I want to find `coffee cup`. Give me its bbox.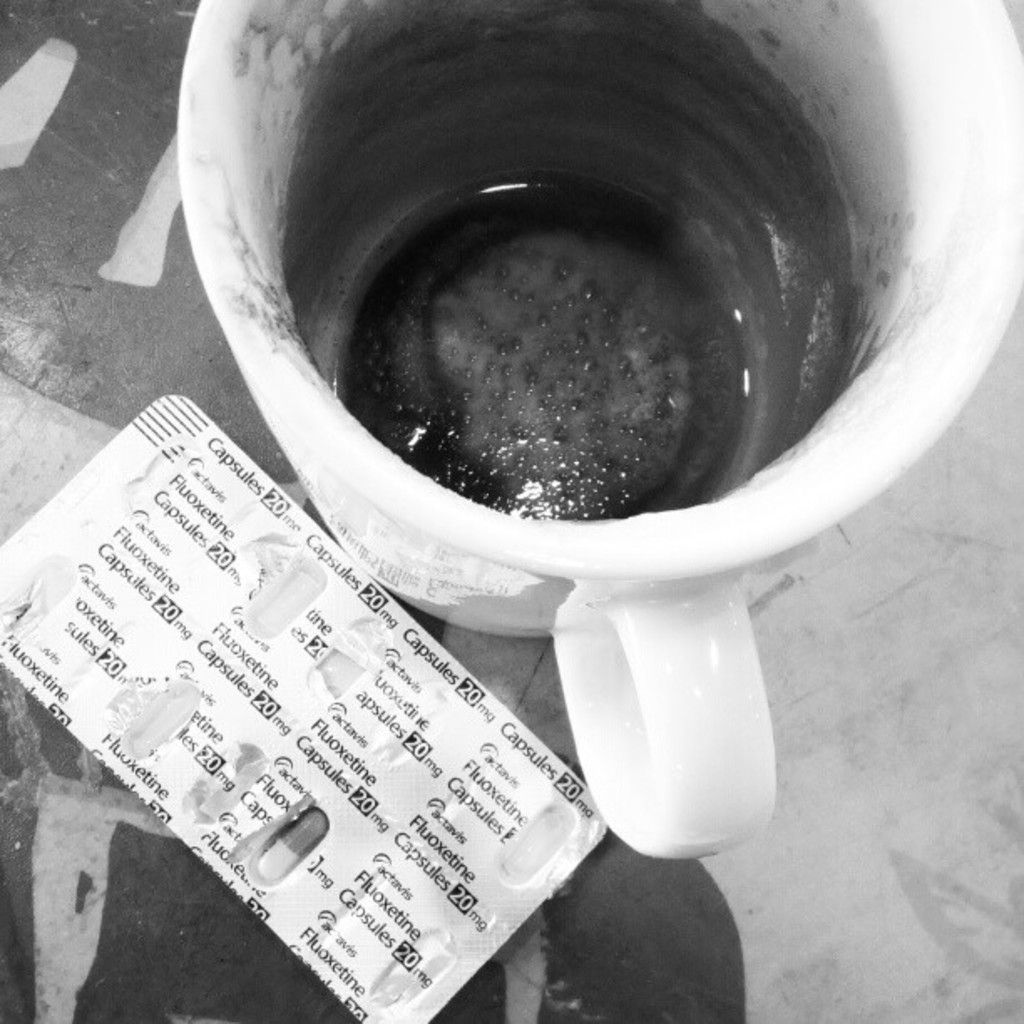
[171, 0, 1022, 860].
